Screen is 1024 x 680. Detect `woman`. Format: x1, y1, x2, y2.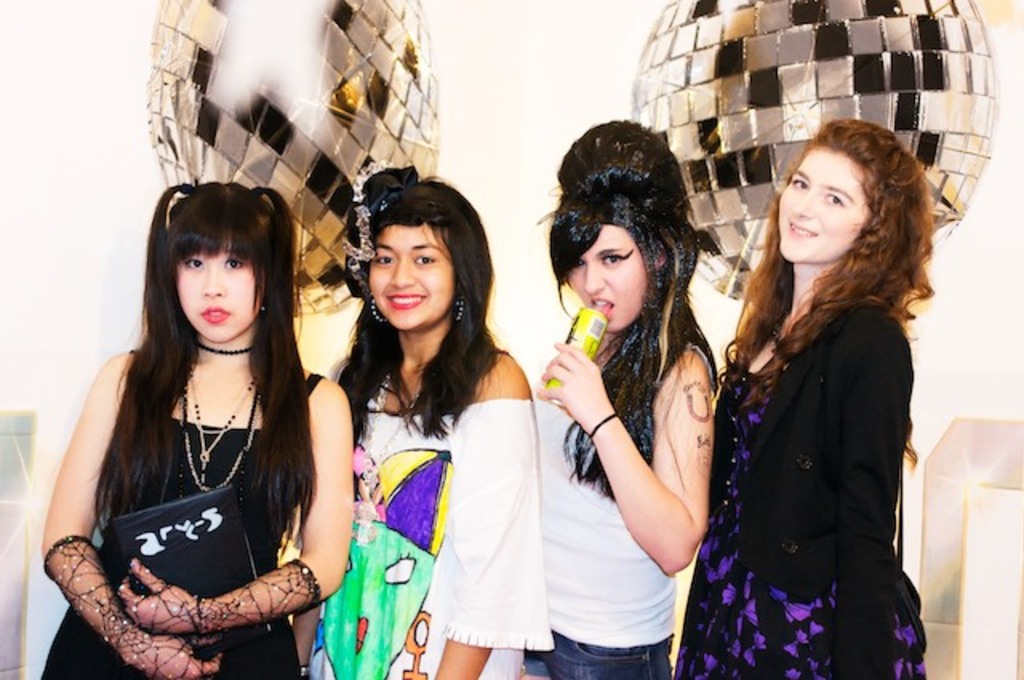
698, 107, 949, 679.
